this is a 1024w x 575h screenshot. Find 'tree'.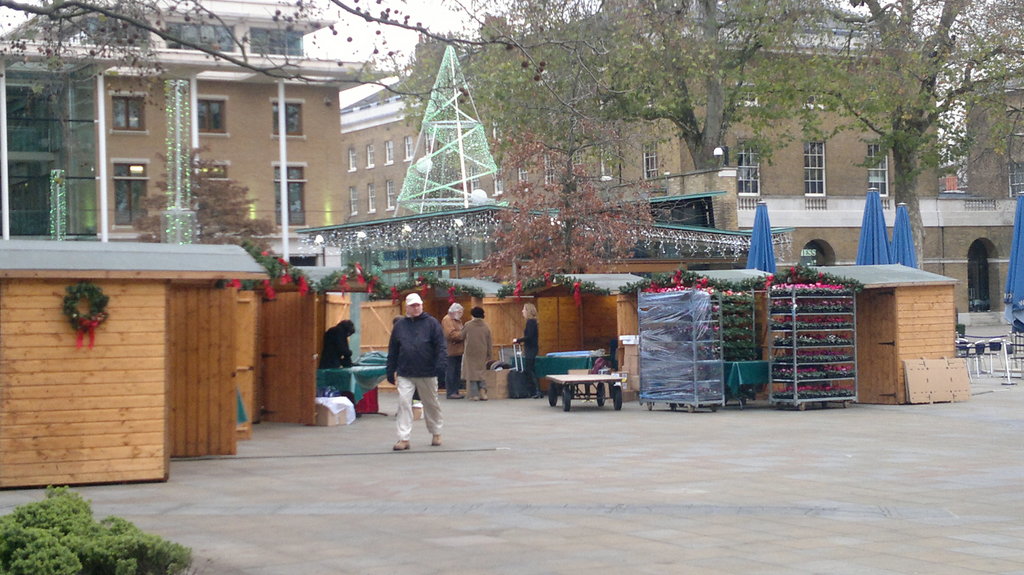
Bounding box: 483,34,725,140.
